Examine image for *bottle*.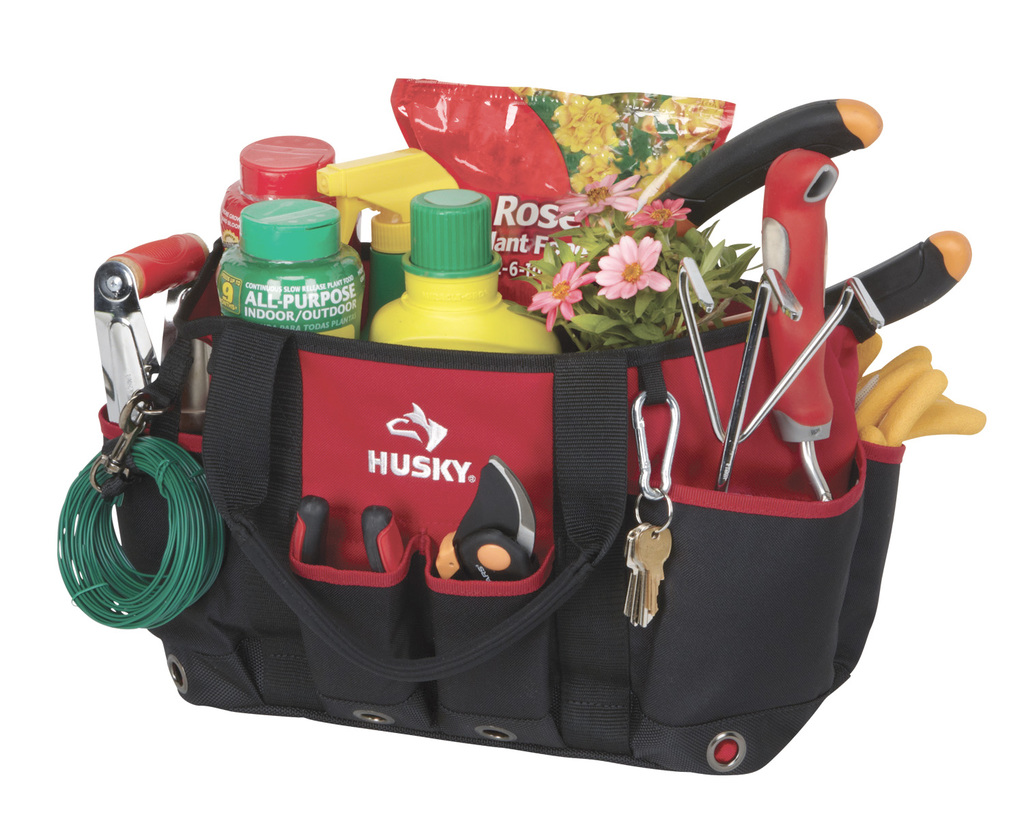
Examination result: Rect(221, 186, 374, 343).
